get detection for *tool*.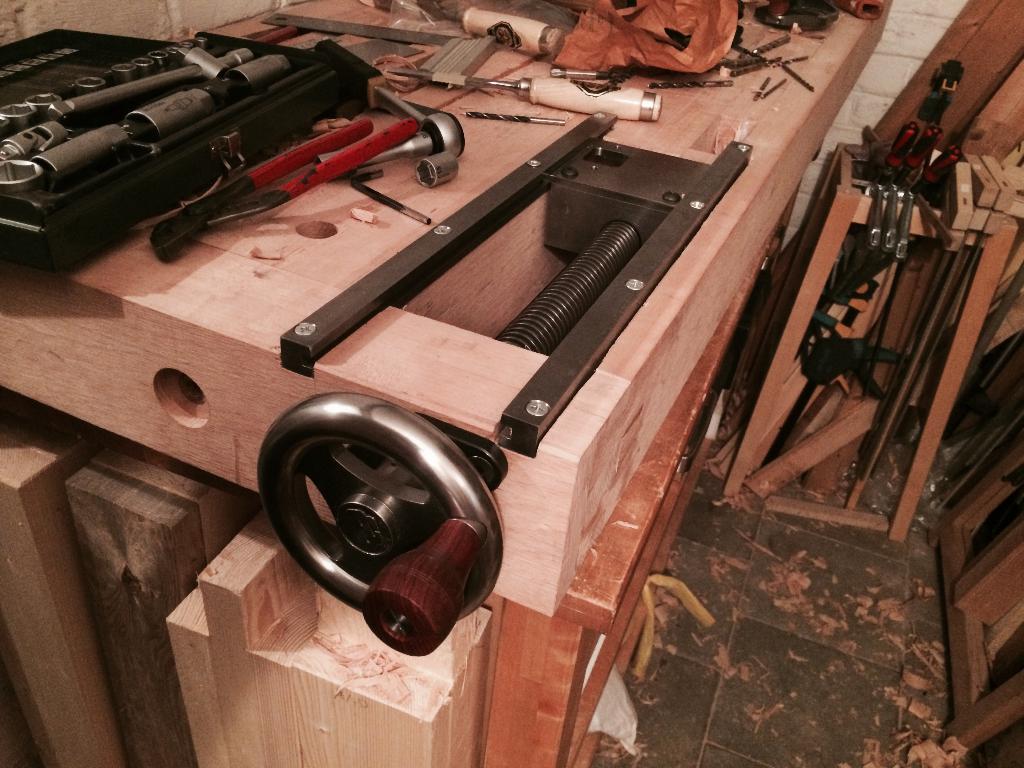
Detection: (141,108,414,253).
